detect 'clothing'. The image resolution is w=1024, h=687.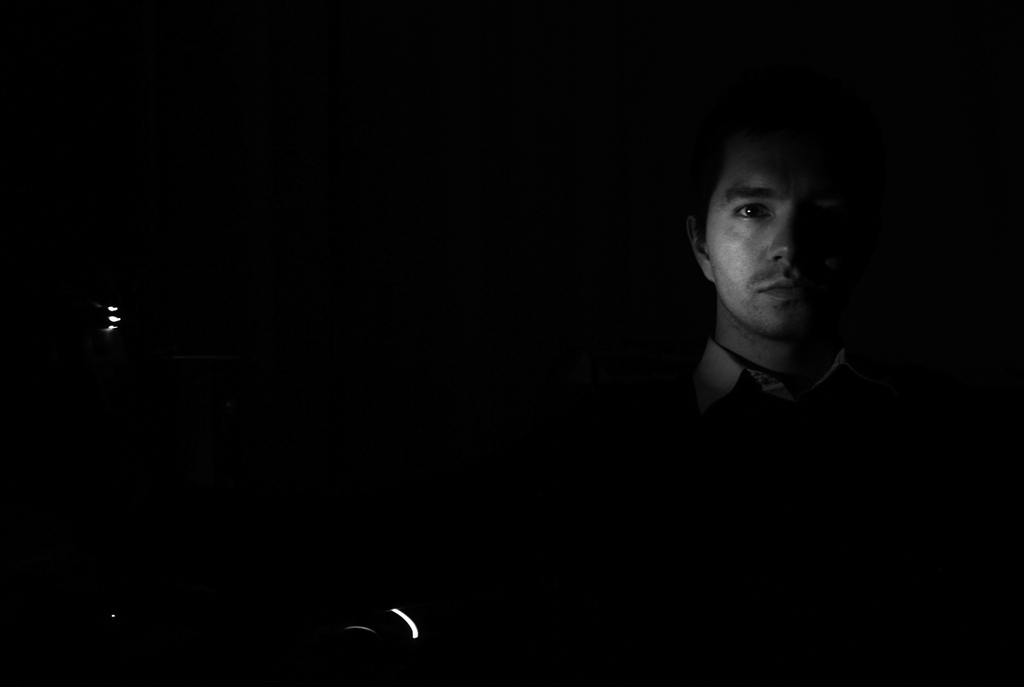
685/344/874/414.
